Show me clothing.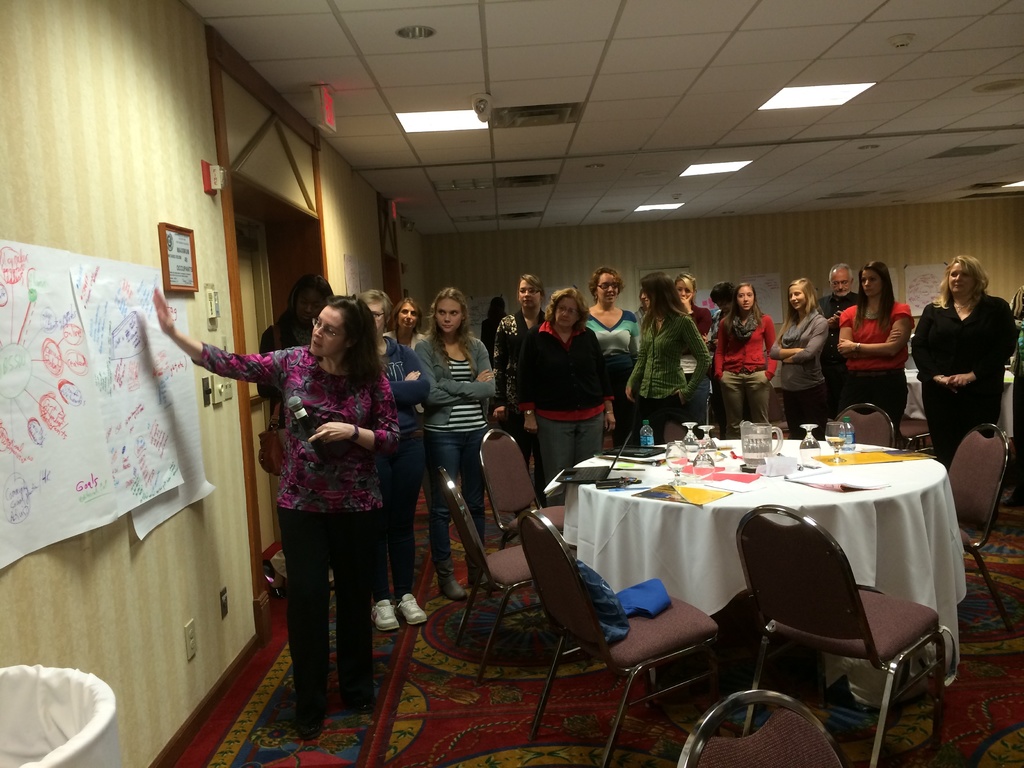
clothing is here: [x1=772, y1=310, x2=827, y2=440].
